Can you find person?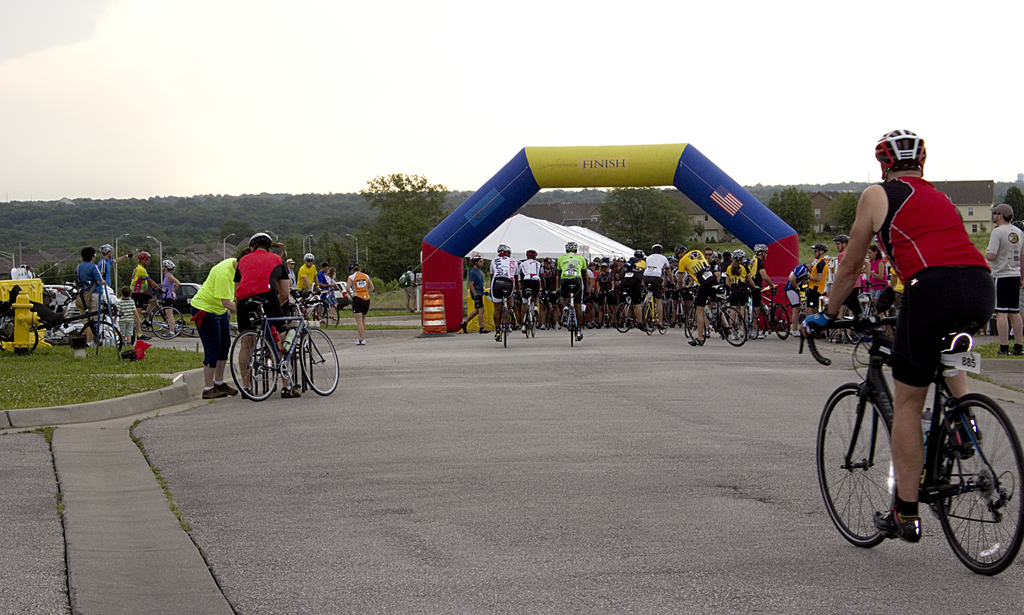
Yes, bounding box: x1=281 y1=252 x2=364 y2=348.
